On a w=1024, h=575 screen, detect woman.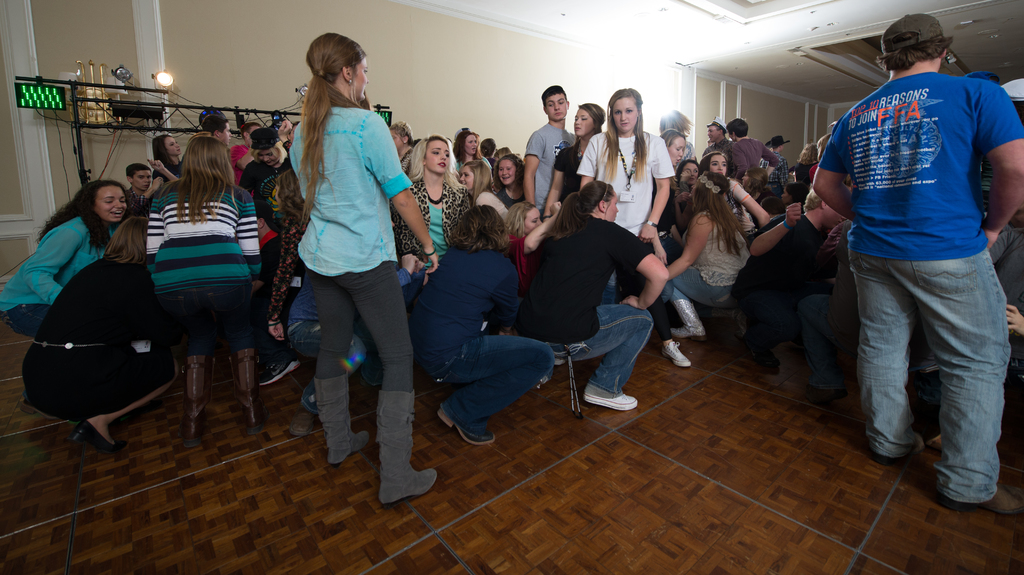
Rect(455, 126, 481, 169).
